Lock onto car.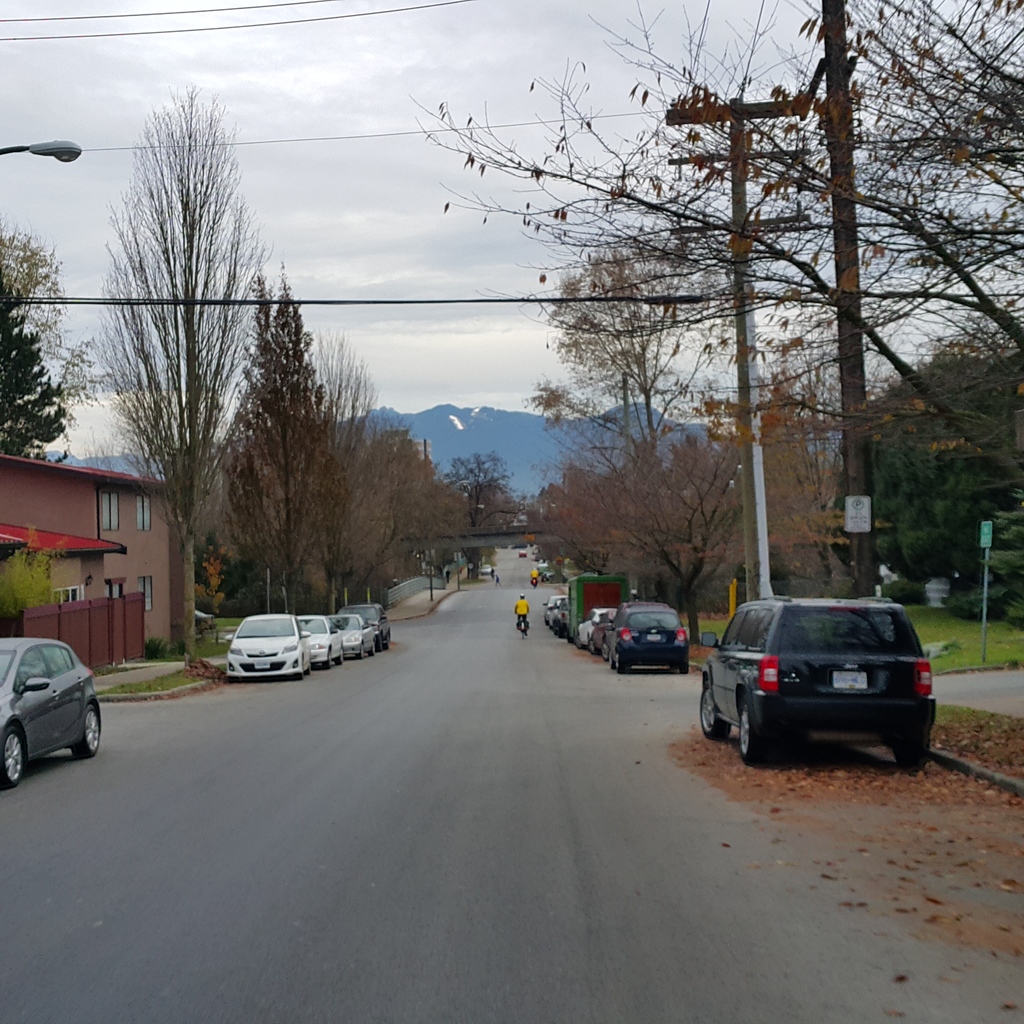
Locked: bbox=[599, 606, 695, 676].
